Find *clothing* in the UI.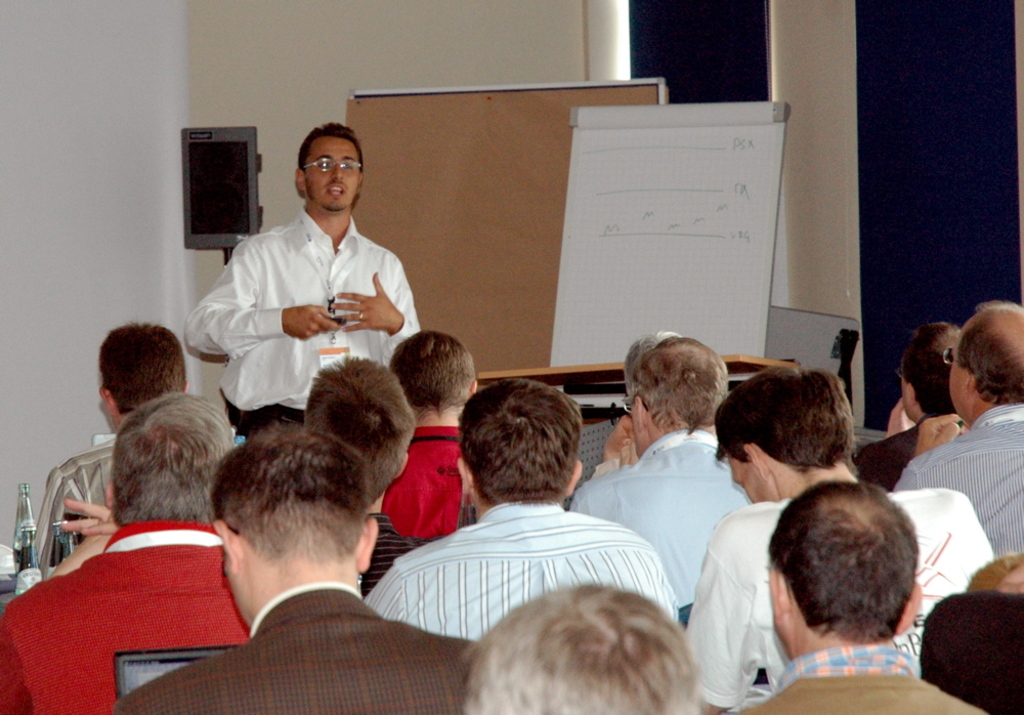
UI element at <box>850,419,929,494</box>.
